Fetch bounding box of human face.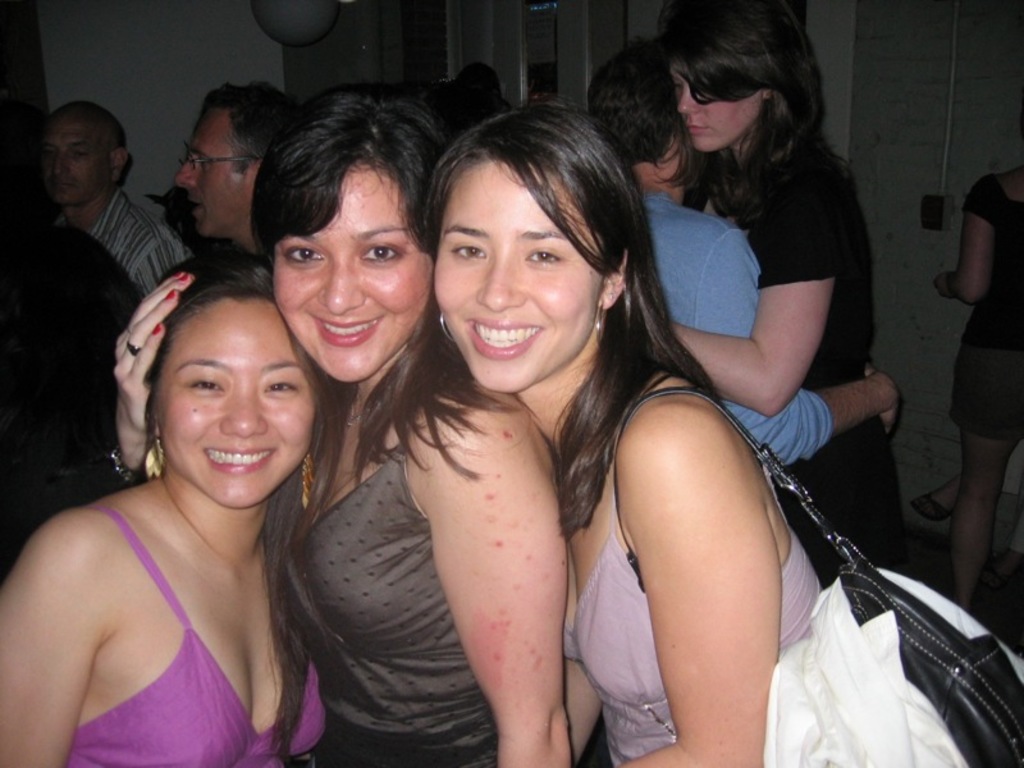
Bbox: x1=668 y1=56 x2=762 y2=152.
